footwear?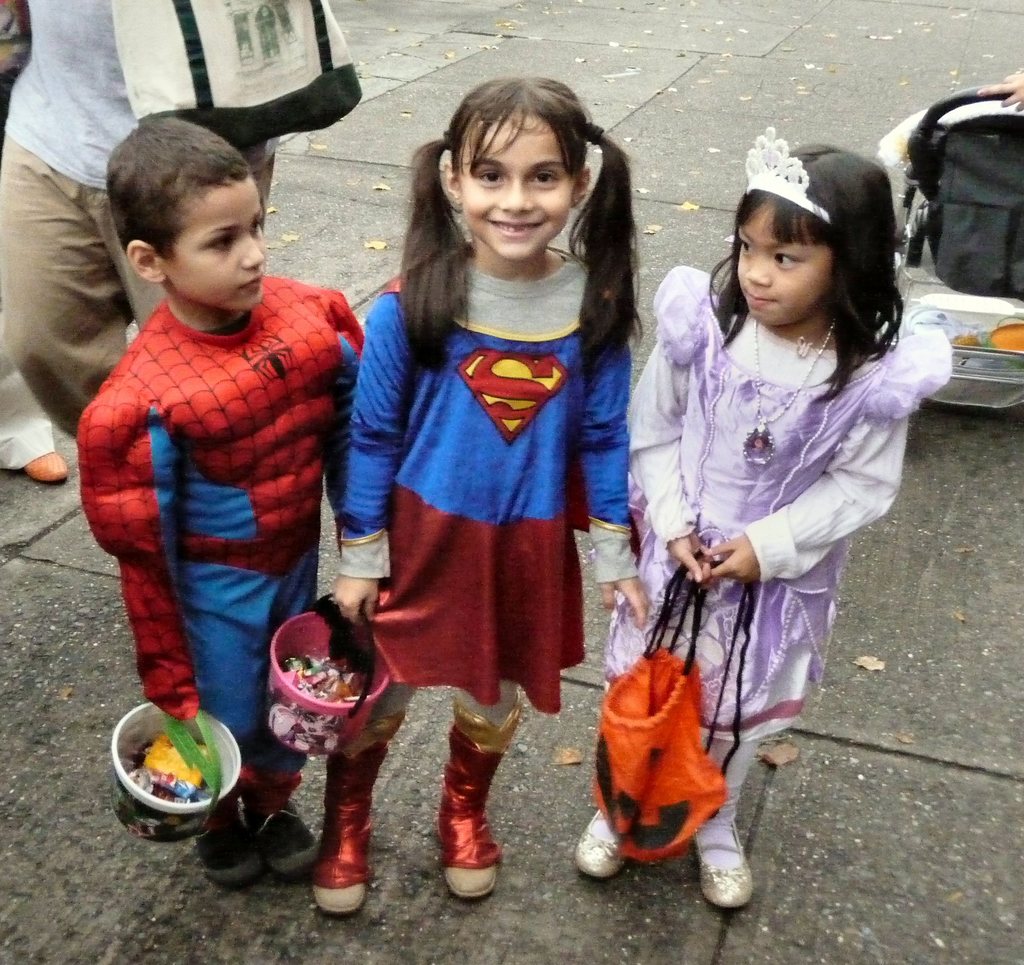
x1=428 y1=702 x2=517 y2=900
